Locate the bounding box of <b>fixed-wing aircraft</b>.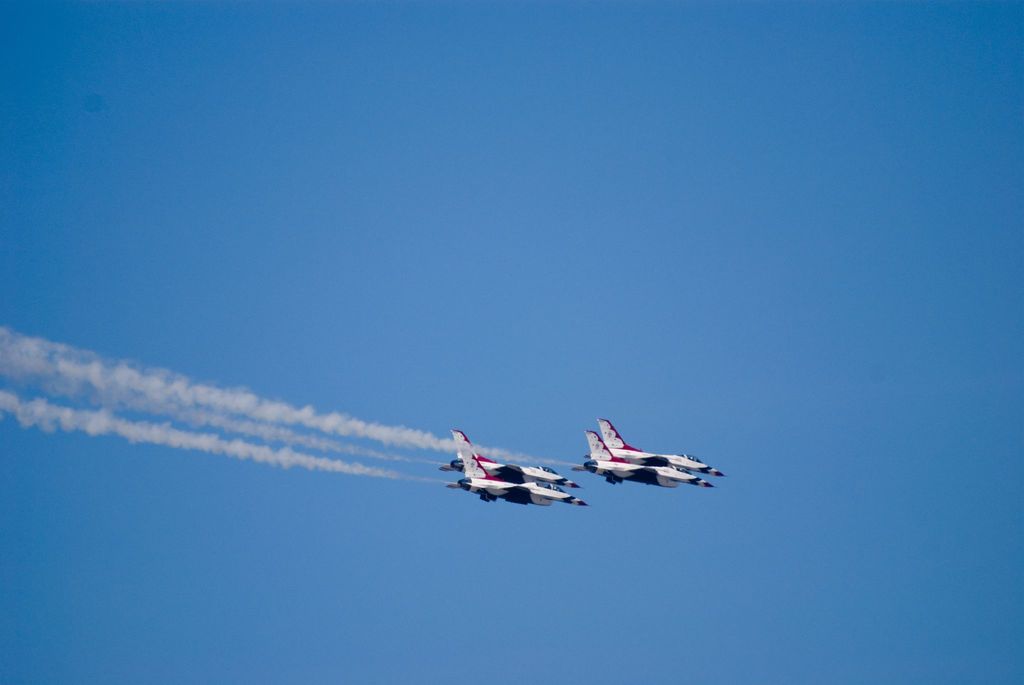
Bounding box: bbox(575, 428, 720, 489).
